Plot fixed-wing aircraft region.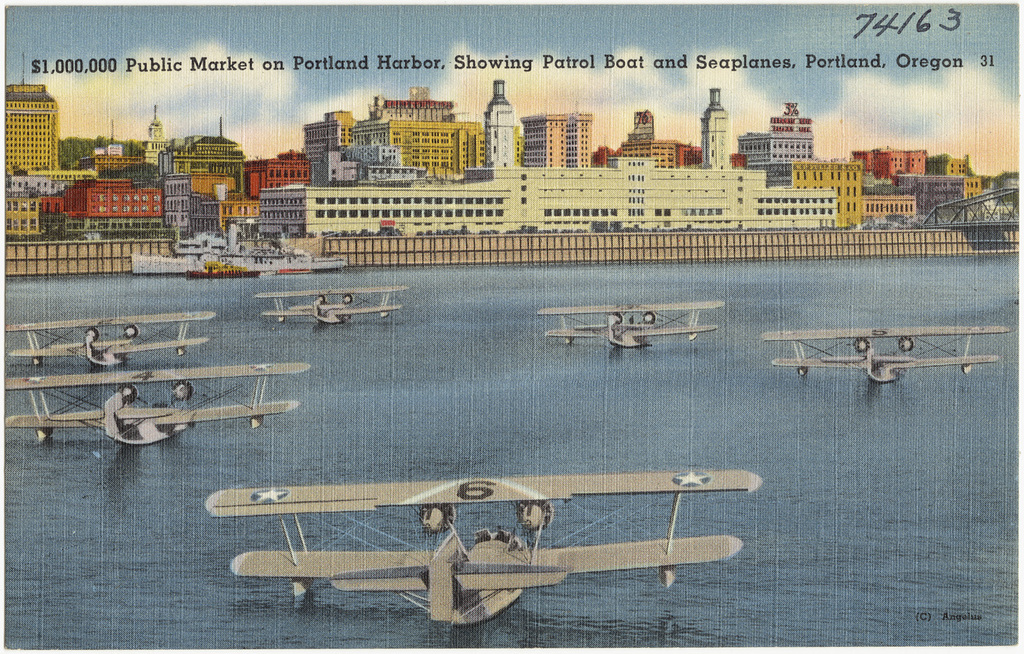
Plotted at box(202, 466, 765, 627).
